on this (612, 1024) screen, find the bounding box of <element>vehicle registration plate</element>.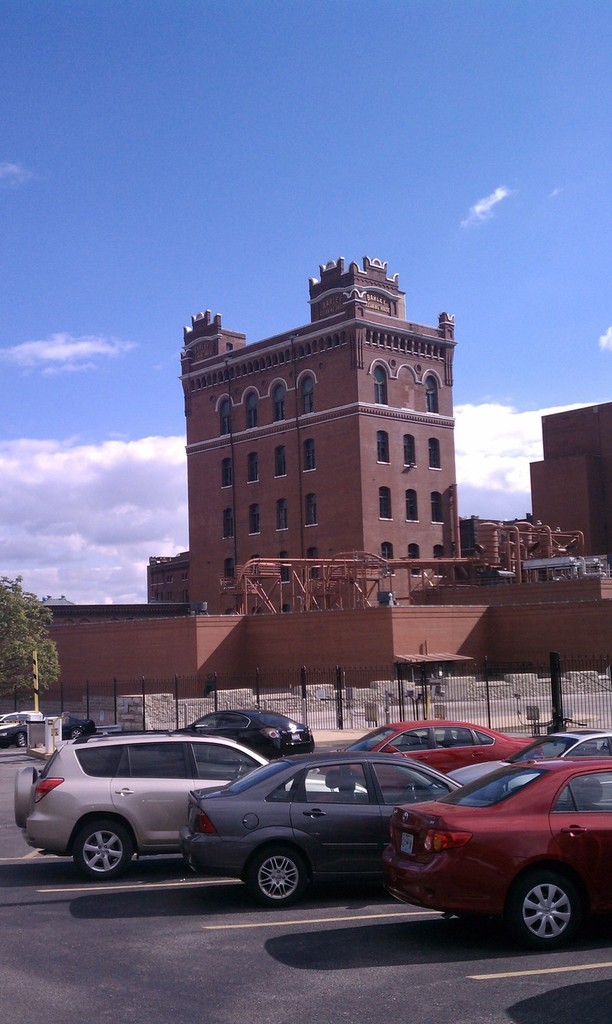
Bounding box: [x1=403, y1=833, x2=415, y2=858].
